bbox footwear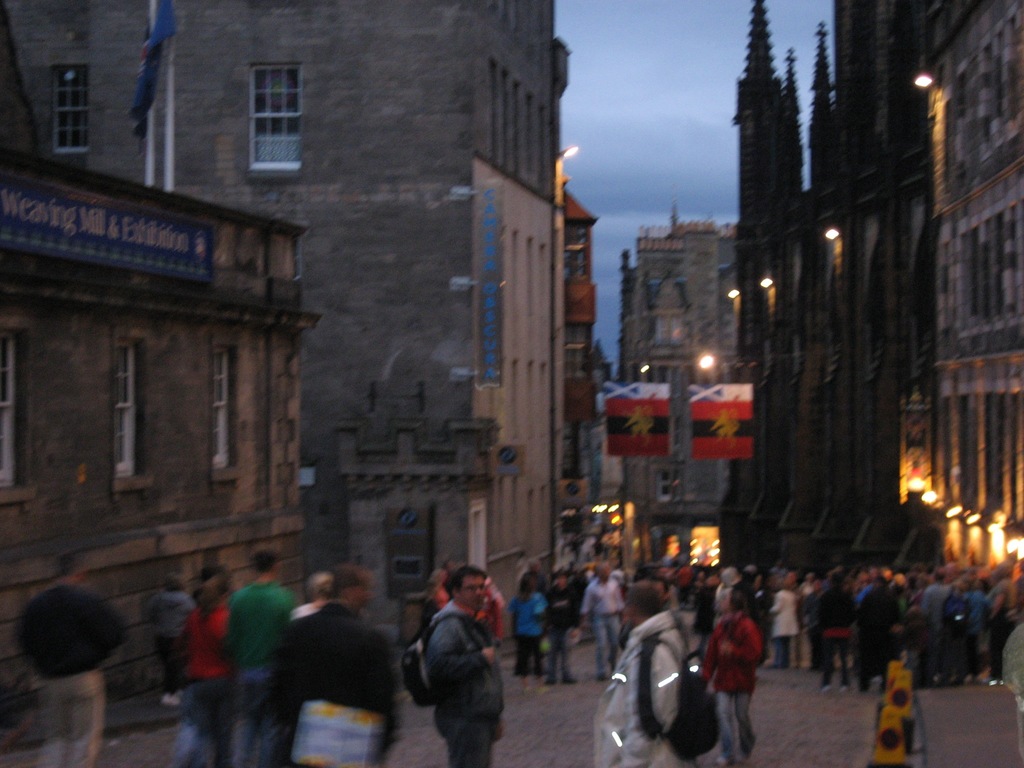
(left=717, top=751, right=733, bottom=767)
